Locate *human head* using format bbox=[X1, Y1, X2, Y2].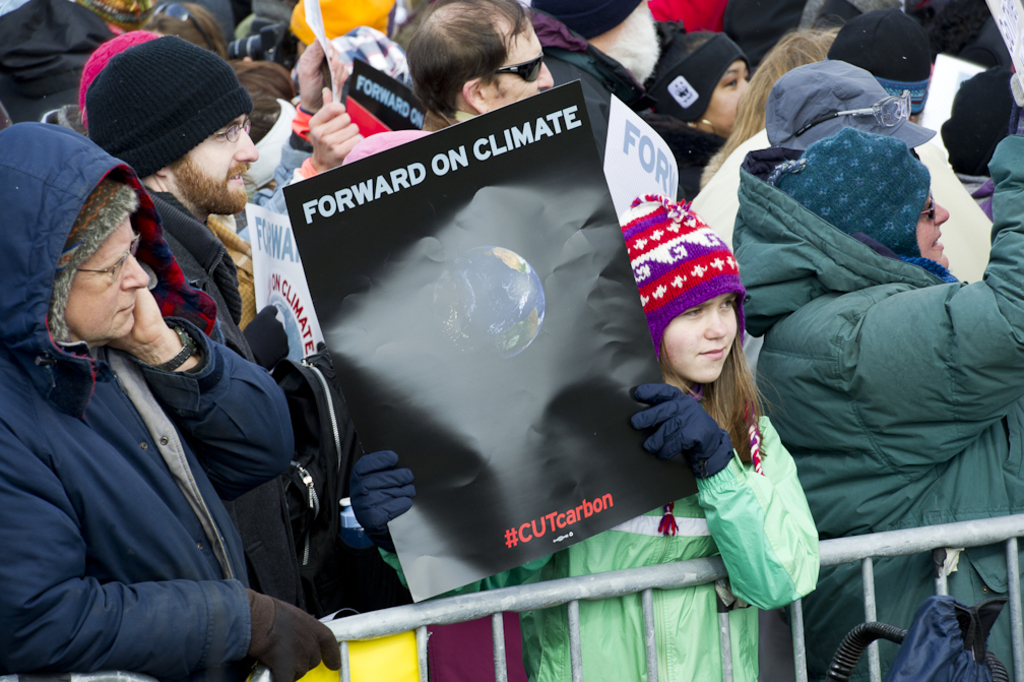
bbox=[654, 276, 764, 412].
